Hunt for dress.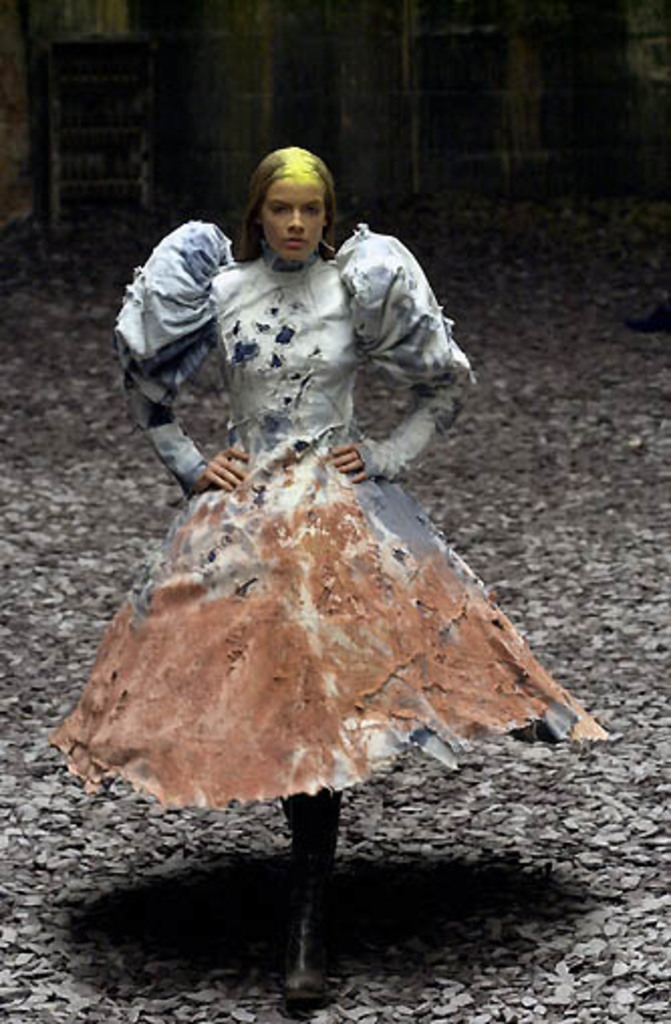
Hunted down at detection(60, 220, 617, 810).
